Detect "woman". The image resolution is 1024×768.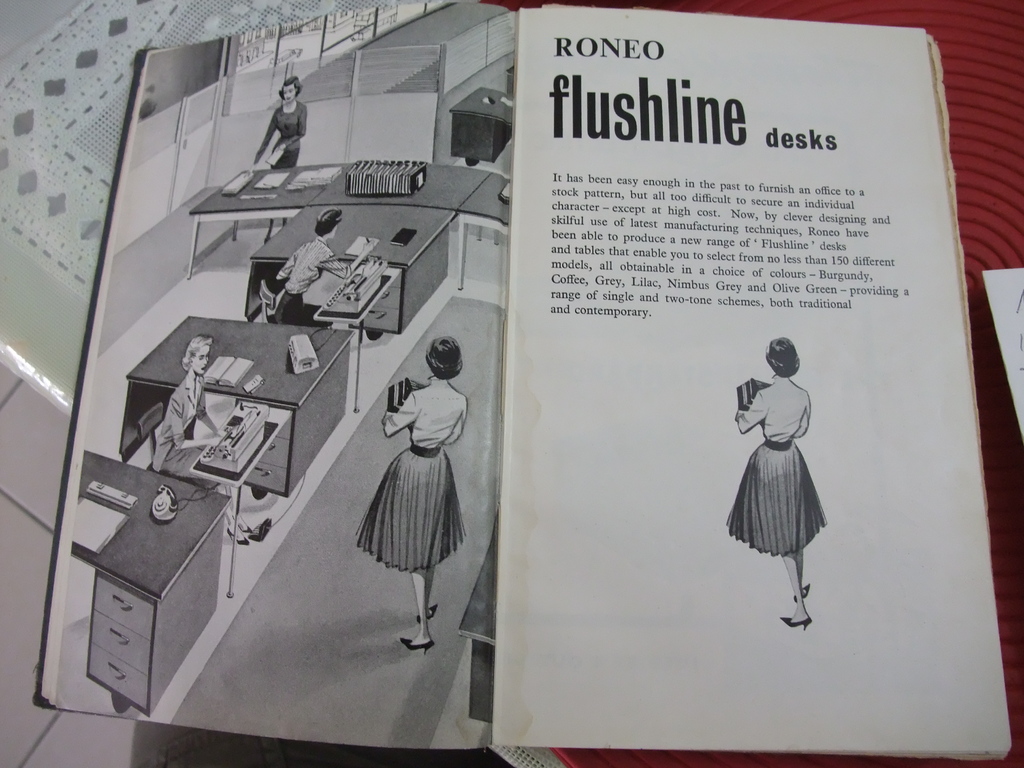
box(723, 327, 837, 611).
